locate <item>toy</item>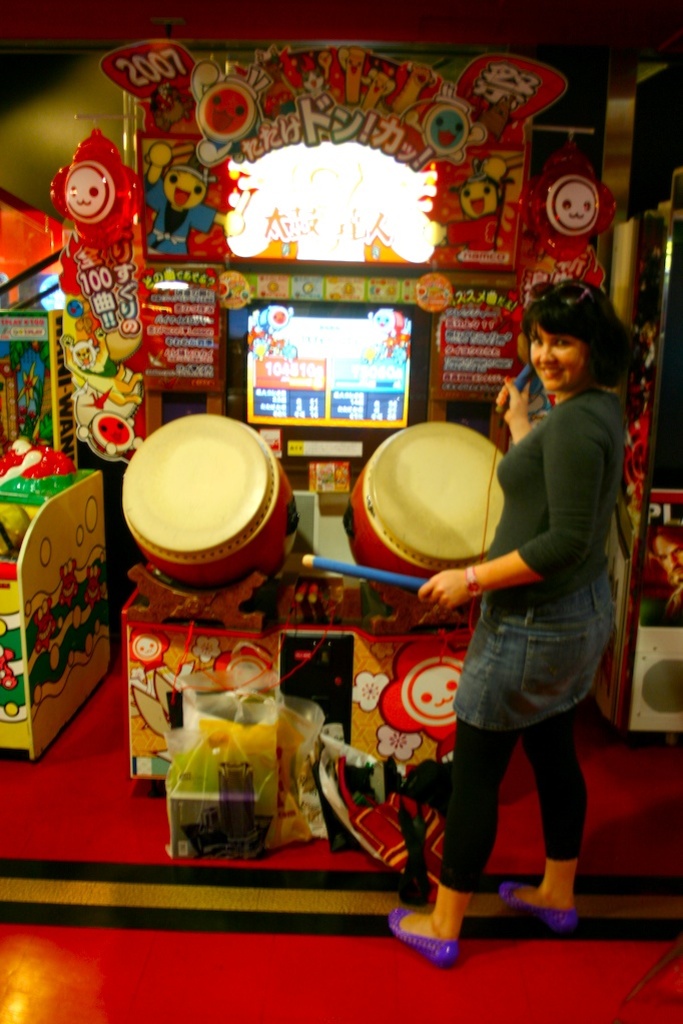
bbox(59, 556, 78, 600)
